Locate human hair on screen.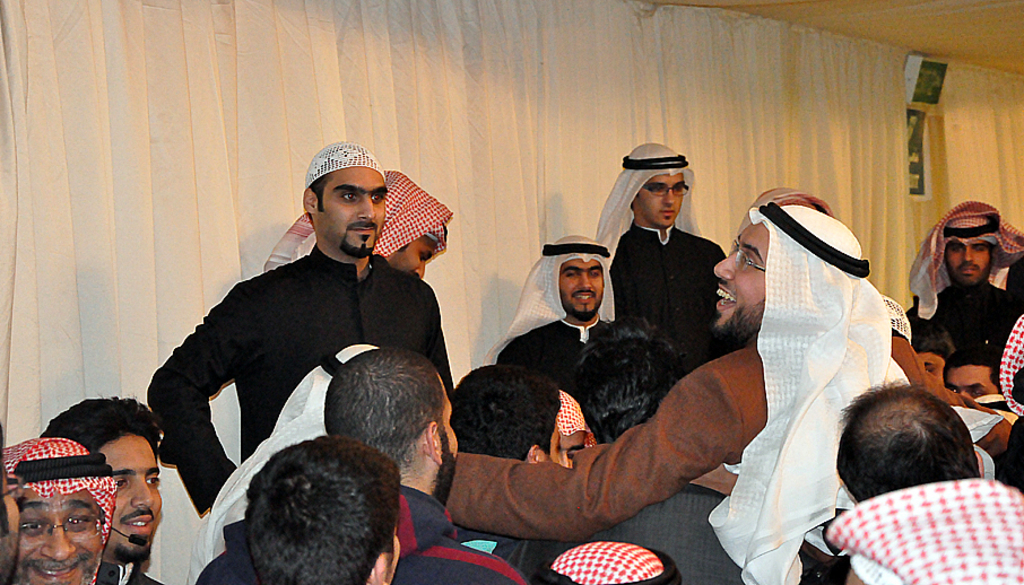
On screen at (left=0, top=420, right=15, bottom=538).
